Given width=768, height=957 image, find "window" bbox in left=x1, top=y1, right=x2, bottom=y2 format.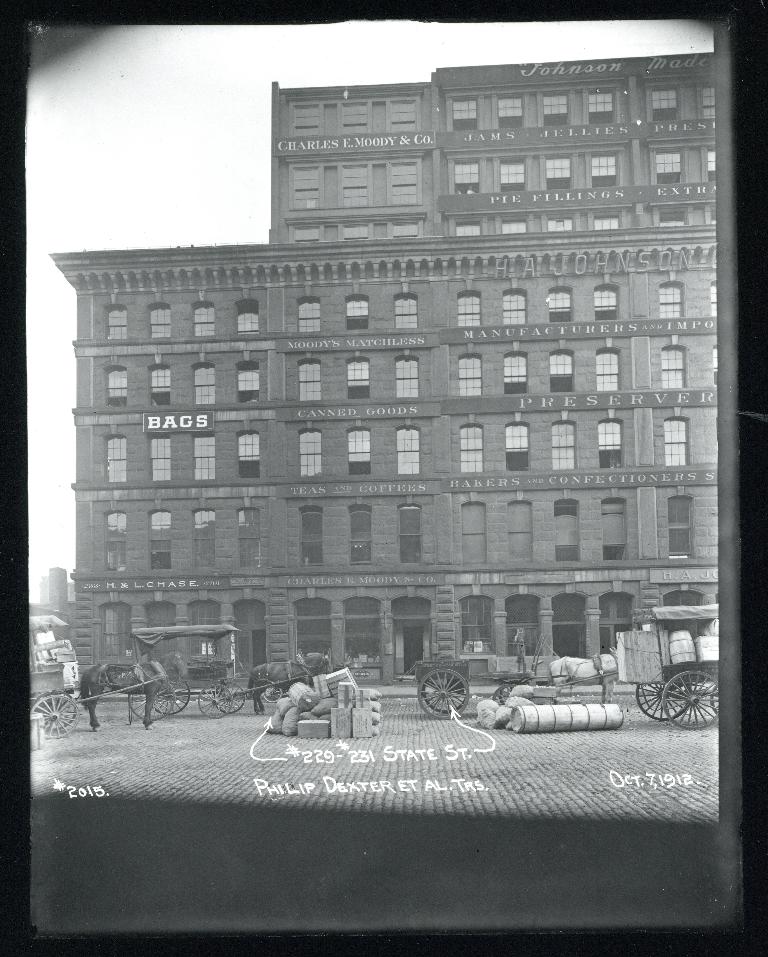
left=237, top=508, right=255, bottom=573.
